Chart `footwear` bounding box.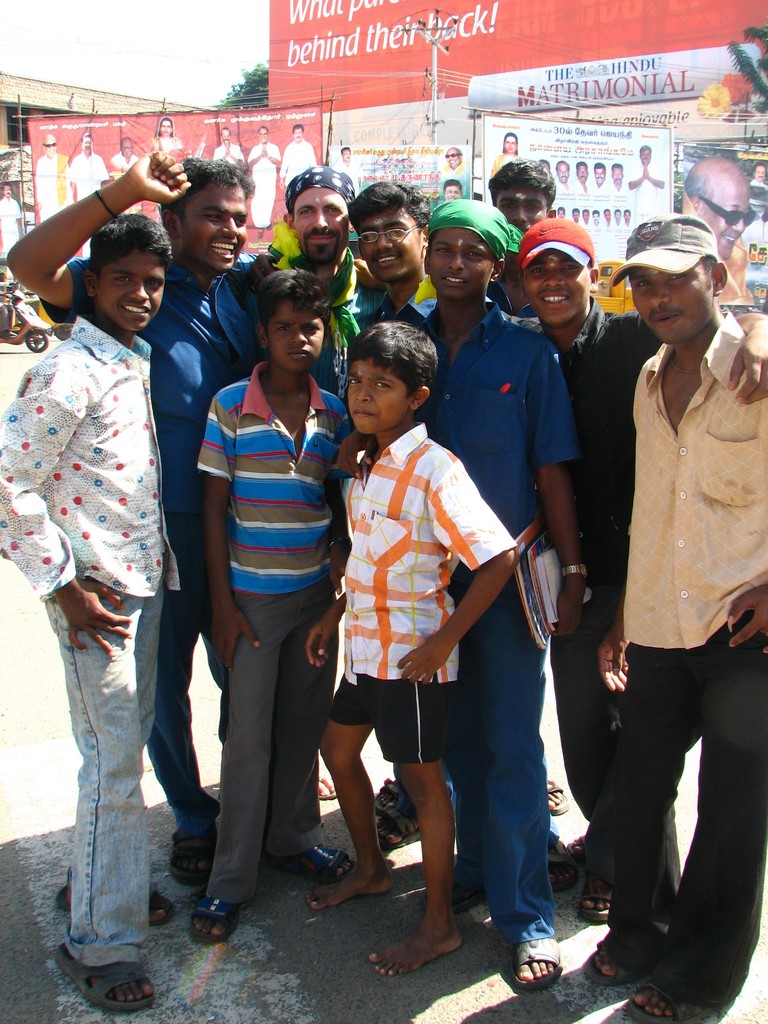
Charted: [x1=264, y1=843, x2=362, y2=883].
